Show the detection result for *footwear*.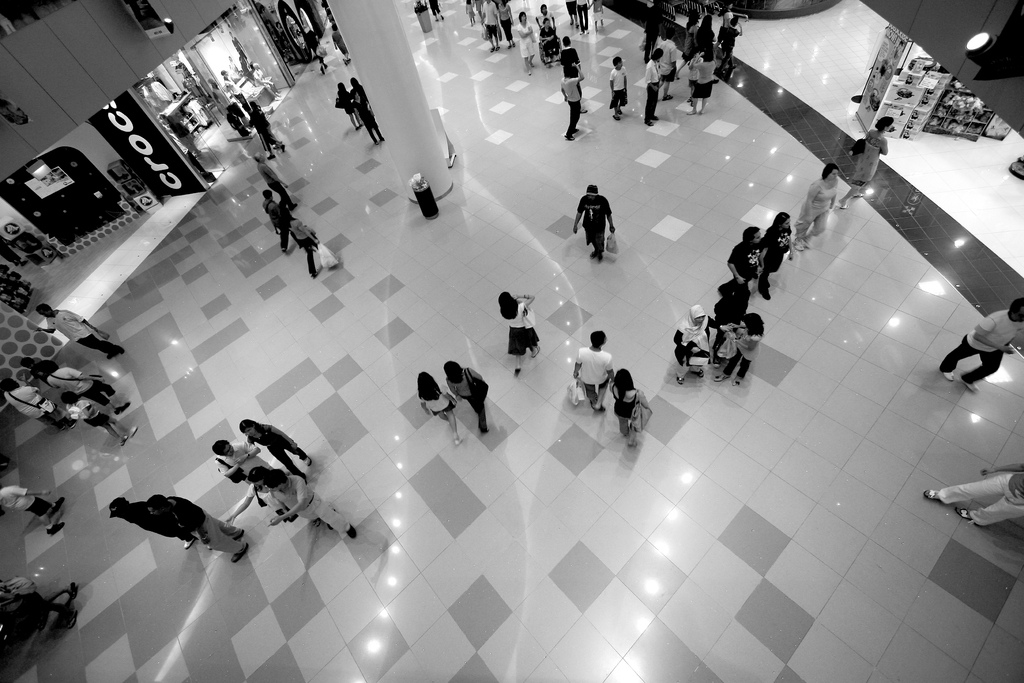
x1=266, y1=152, x2=276, y2=160.
